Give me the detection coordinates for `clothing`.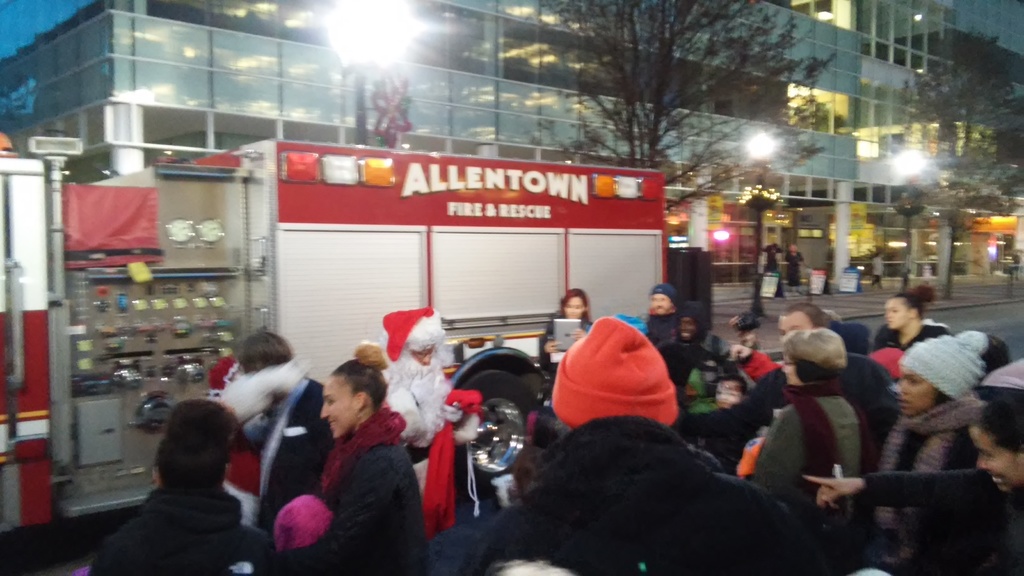
bbox(460, 429, 828, 575).
